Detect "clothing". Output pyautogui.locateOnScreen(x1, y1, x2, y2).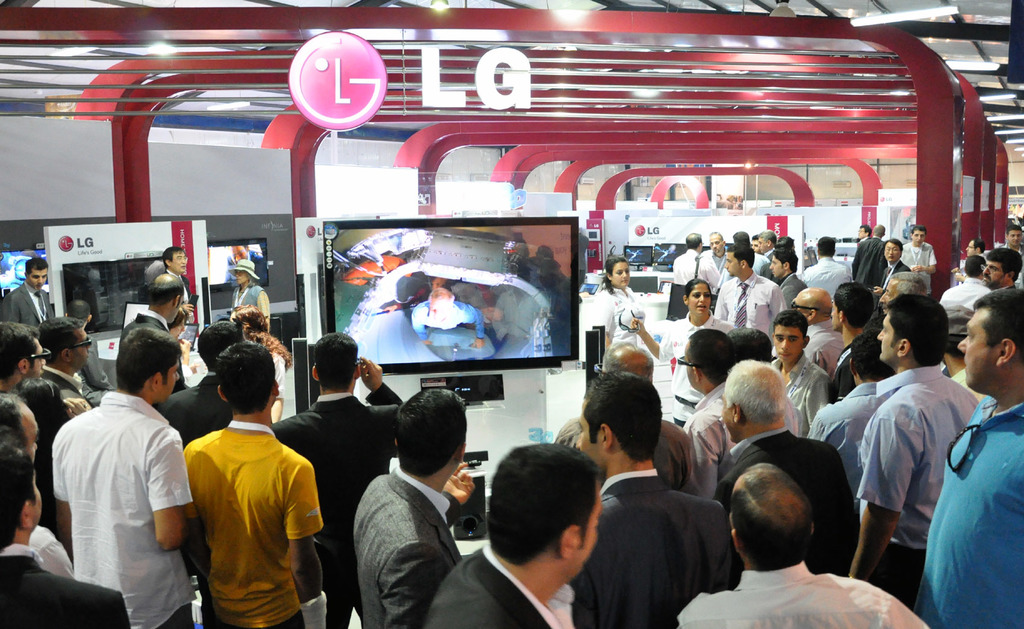
pyautogui.locateOnScreen(780, 267, 814, 312).
